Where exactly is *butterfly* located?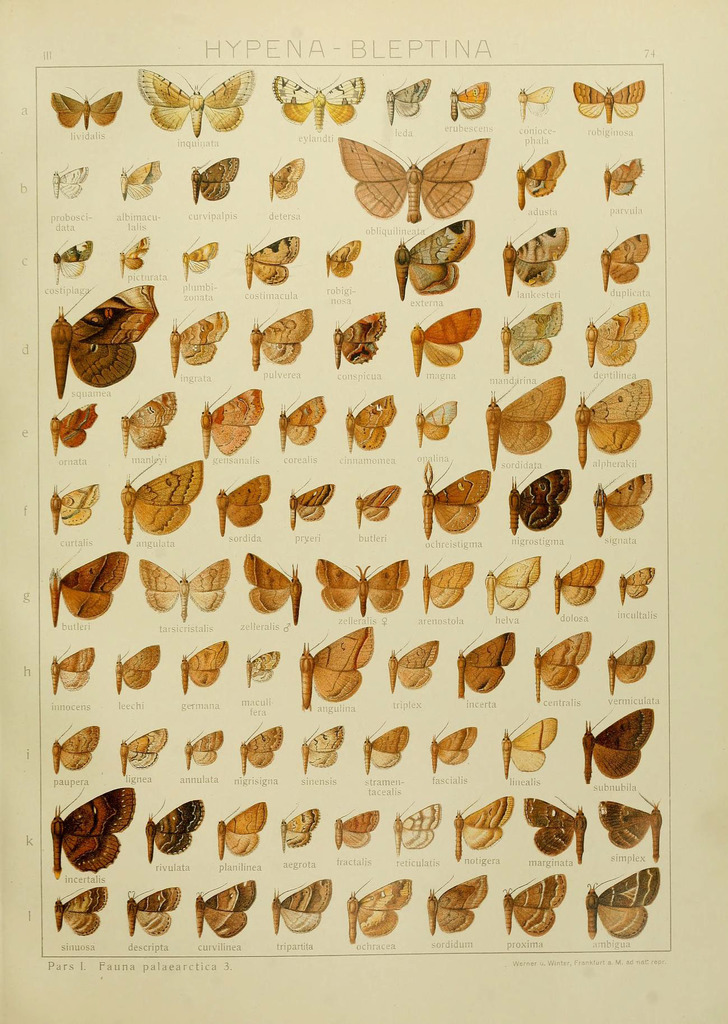
Its bounding box is l=353, t=483, r=403, b=532.
